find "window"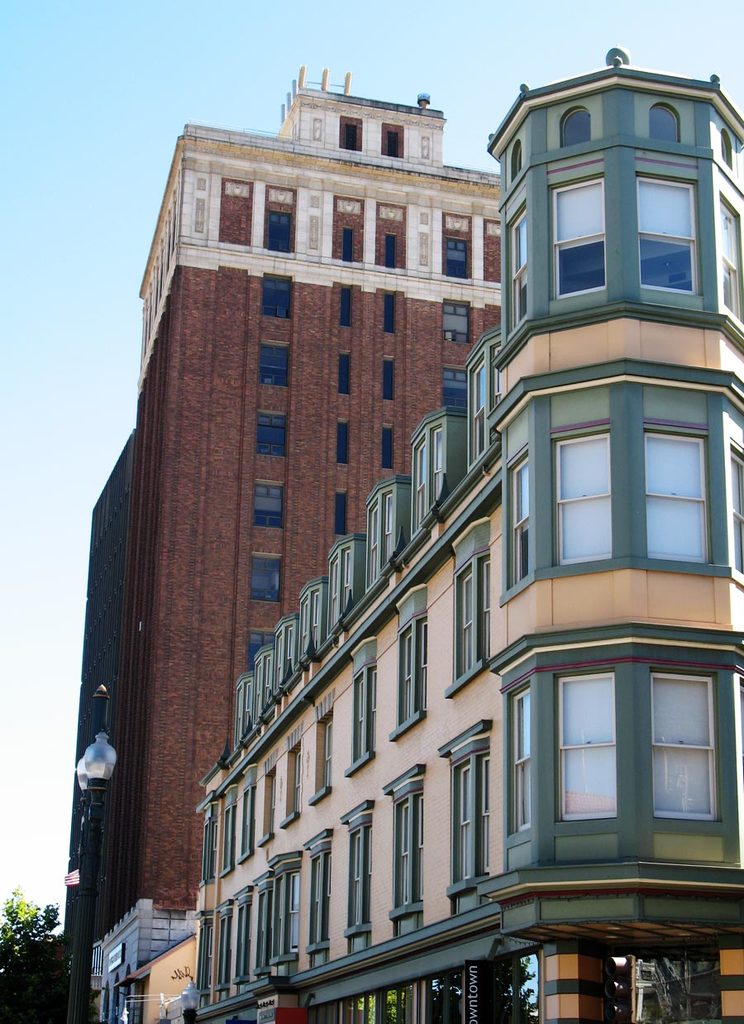
box(511, 462, 532, 583)
